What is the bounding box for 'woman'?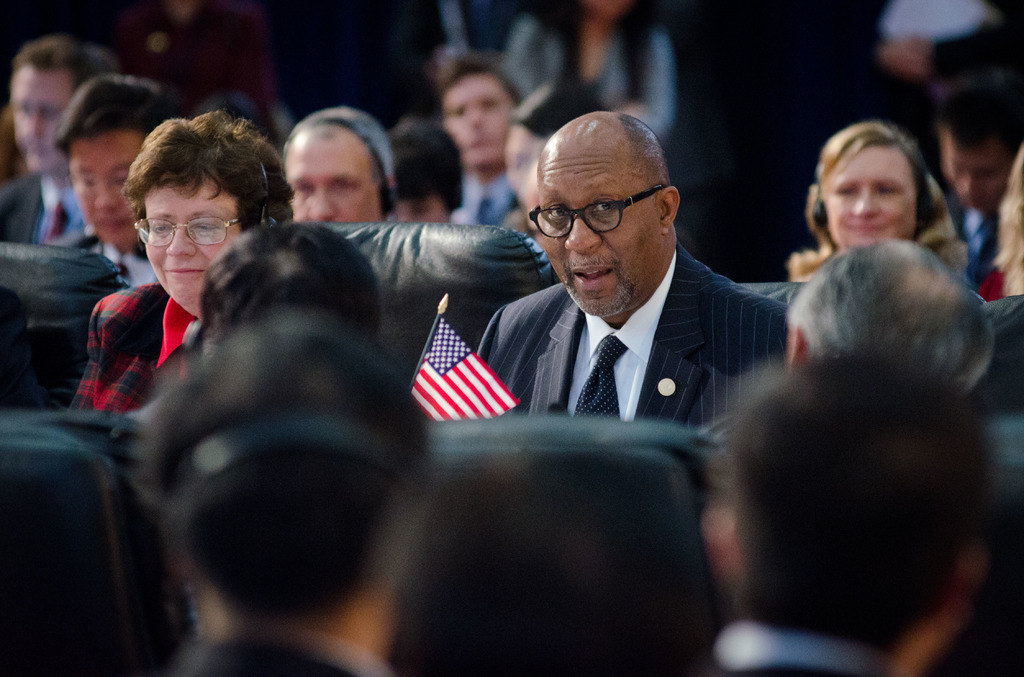
BBox(785, 120, 973, 279).
